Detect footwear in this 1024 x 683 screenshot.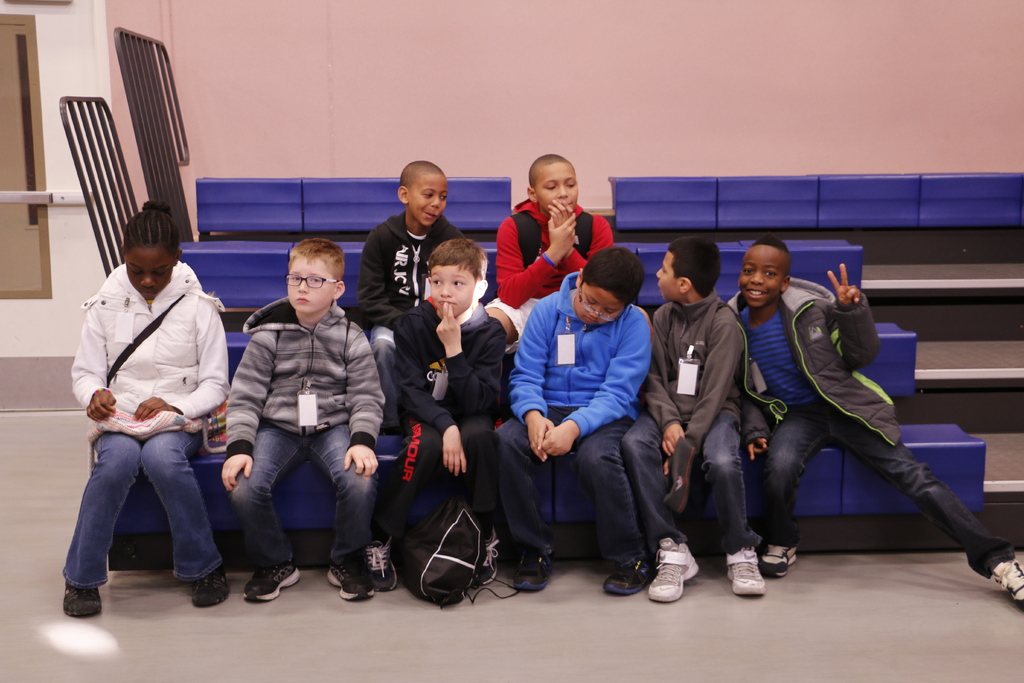
Detection: box(366, 538, 399, 595).
